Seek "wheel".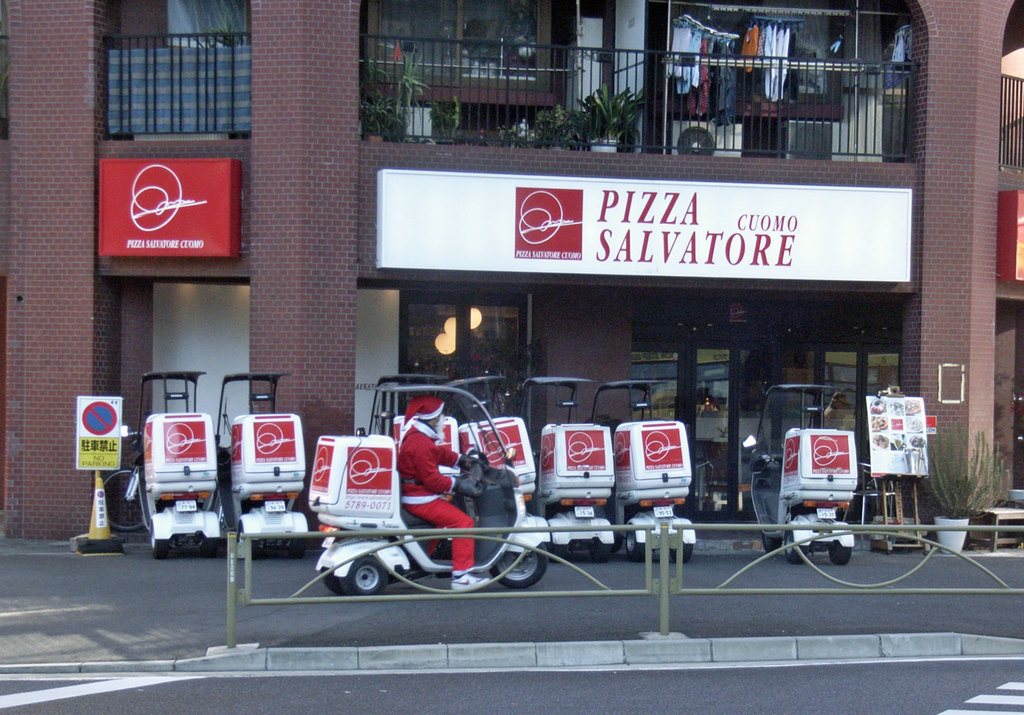
[547,538,571,566].
